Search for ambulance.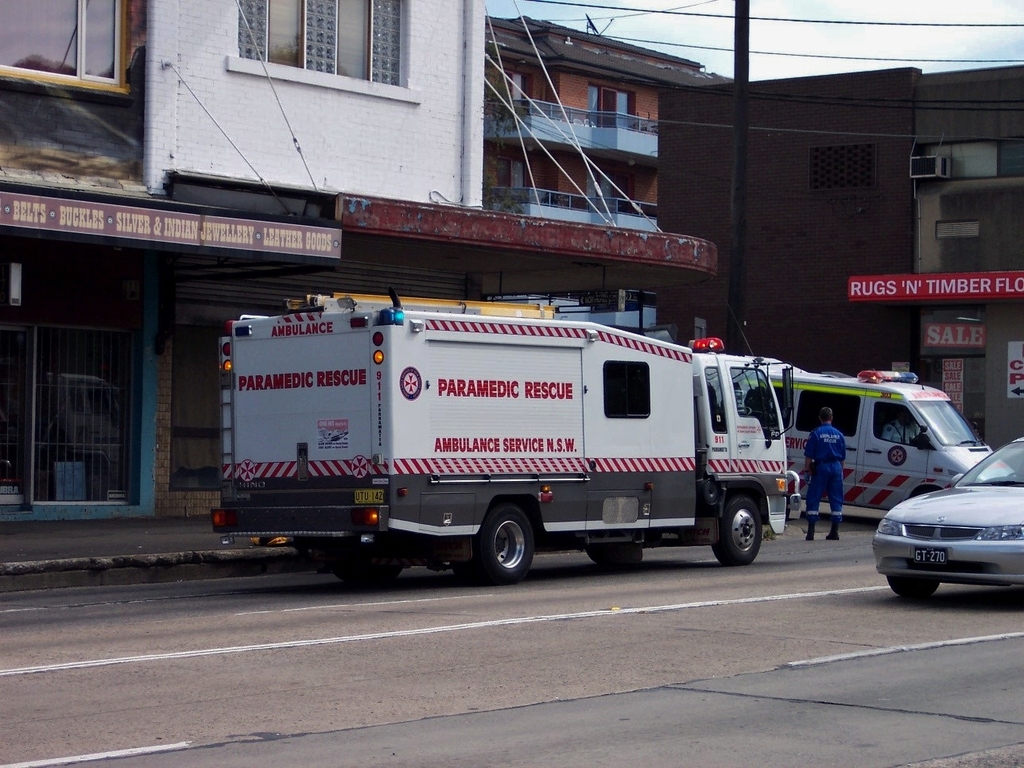
Found at {"left": 747, "top": 366, "right": 1016, "bottom": 512}.
